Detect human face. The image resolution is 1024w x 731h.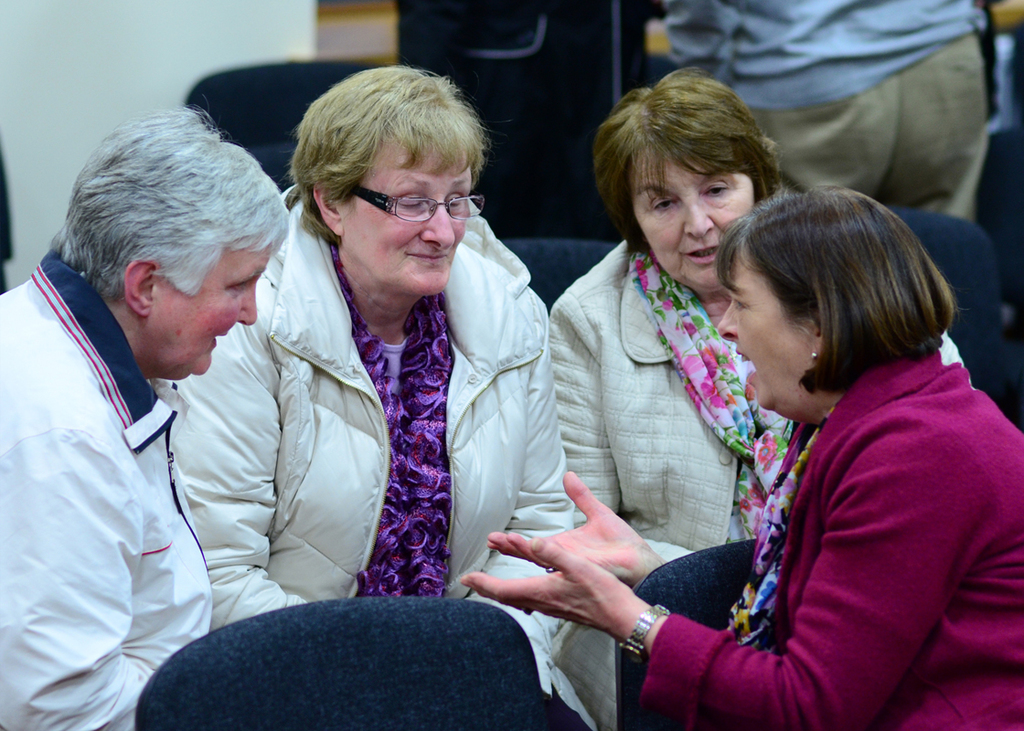
[145, 238, 270, 375].
